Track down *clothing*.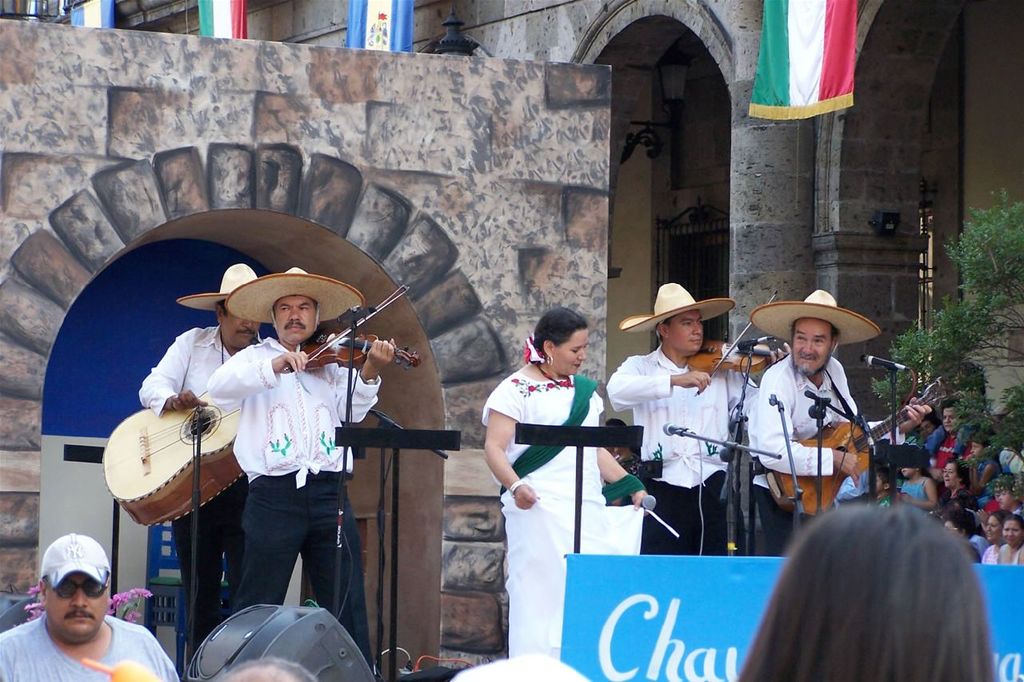
Tracked to 705:347:767:461.
